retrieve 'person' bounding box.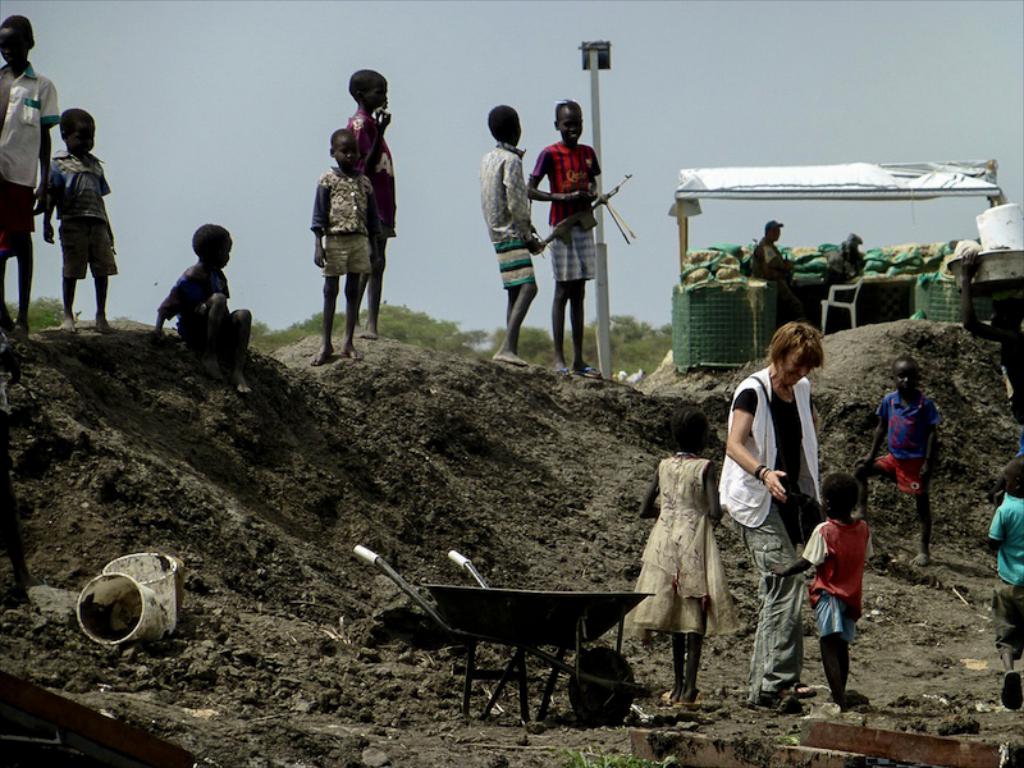
Bounding box: 37/102/113/342.
